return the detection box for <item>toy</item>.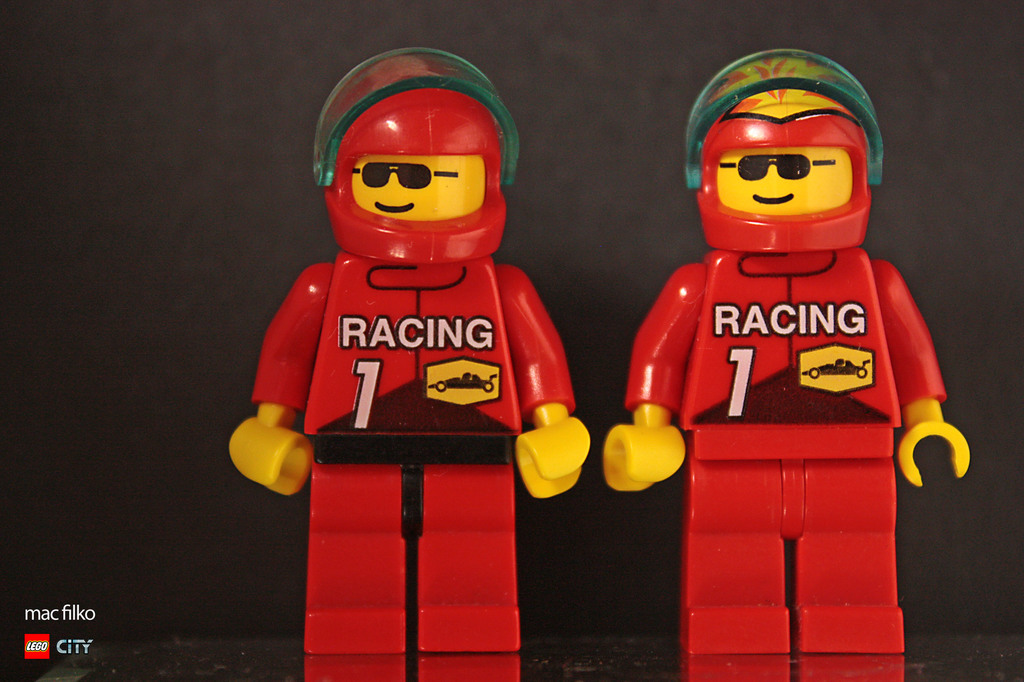
bbox(600, 35, 964, 651).
